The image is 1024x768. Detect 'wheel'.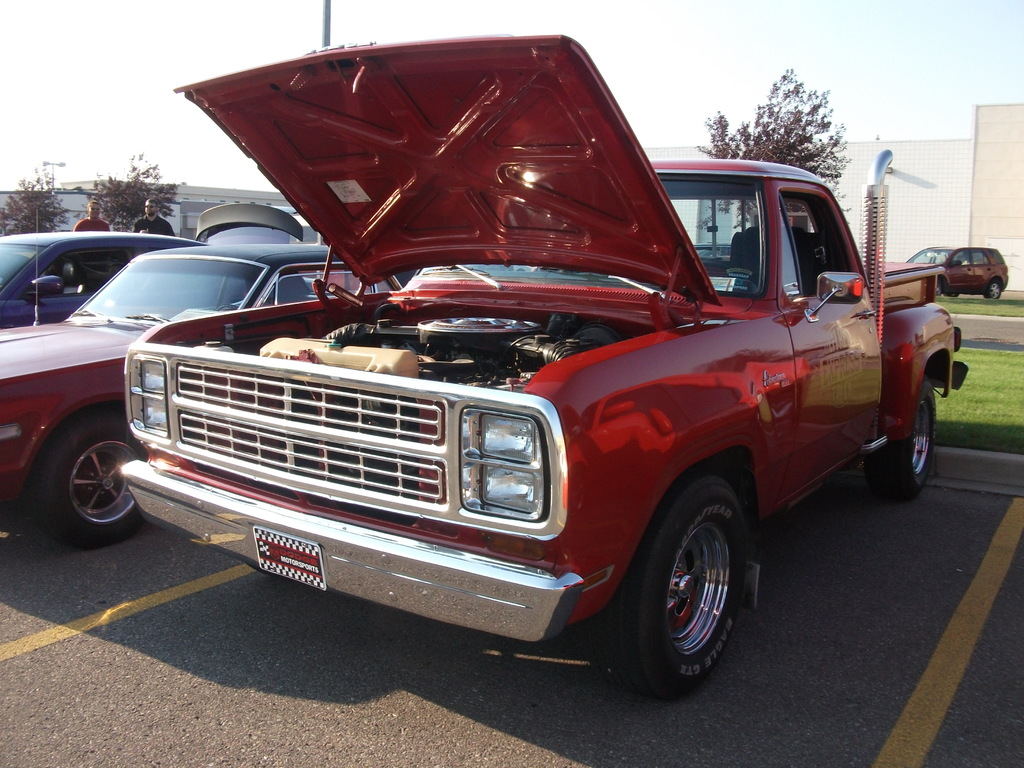
Detection: bbox=[988, 278, 1004, 302].
